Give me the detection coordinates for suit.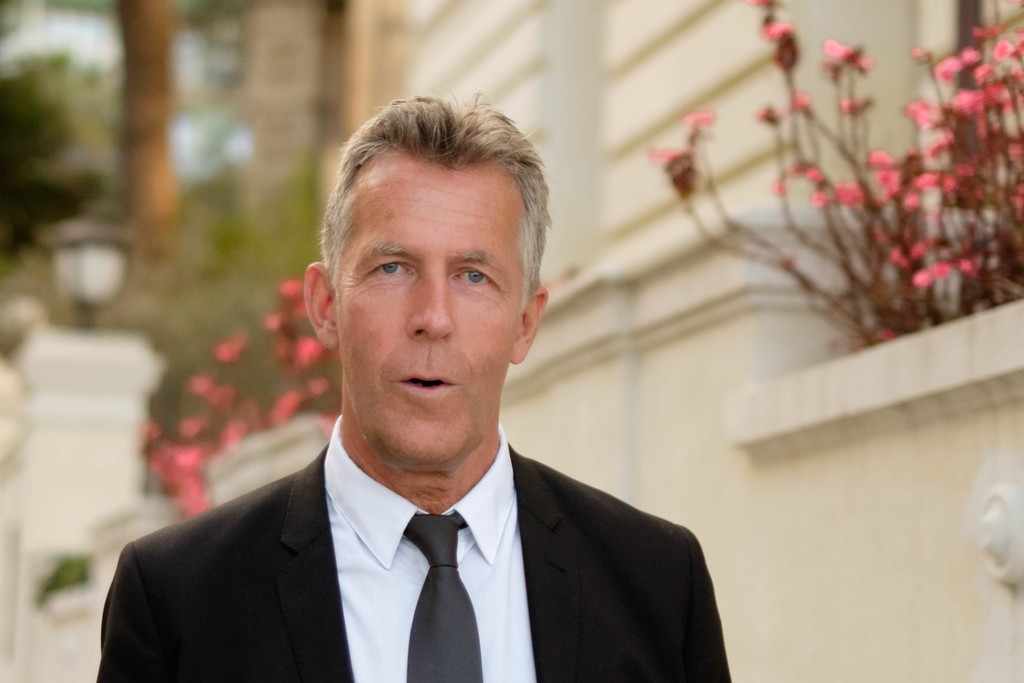
pyautogui.locateOnScreen(49, 436, 762, 682).
